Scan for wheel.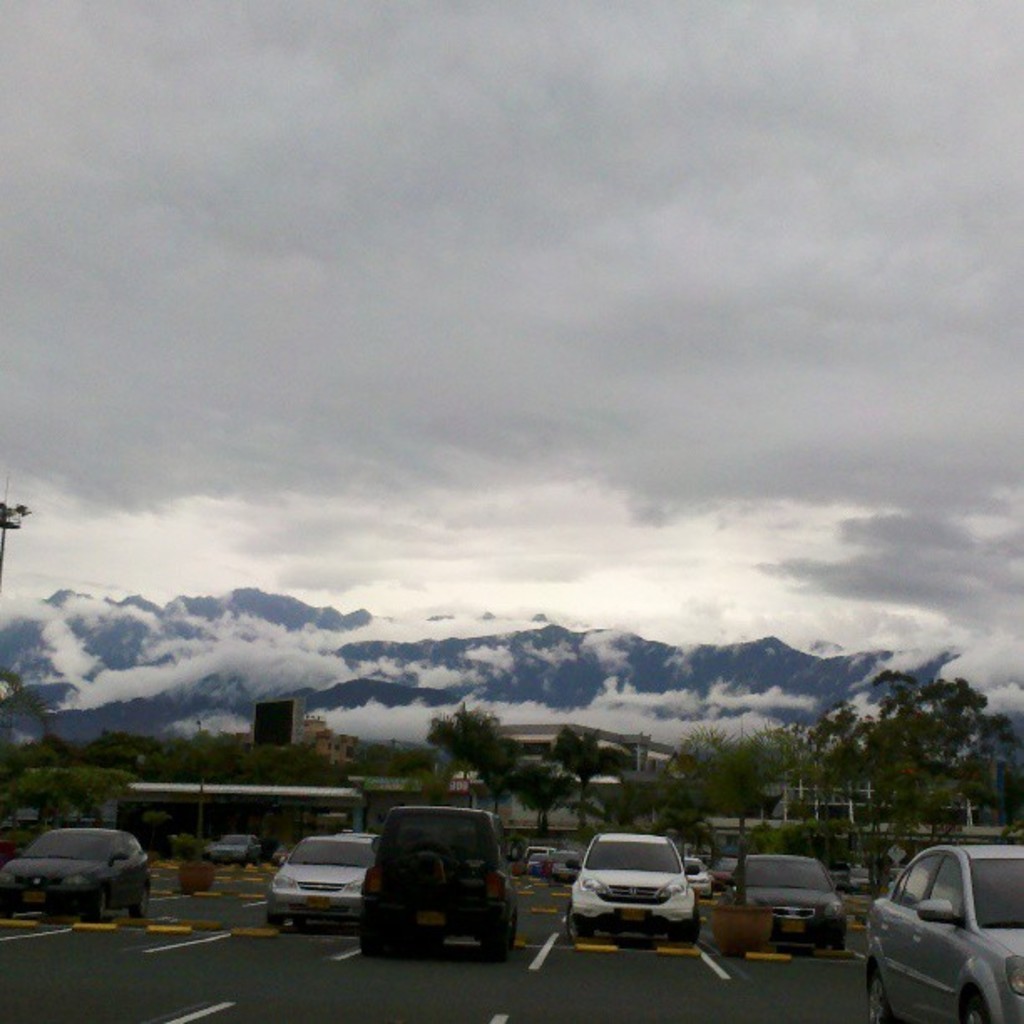
Scan result: (507,909,517,950).
